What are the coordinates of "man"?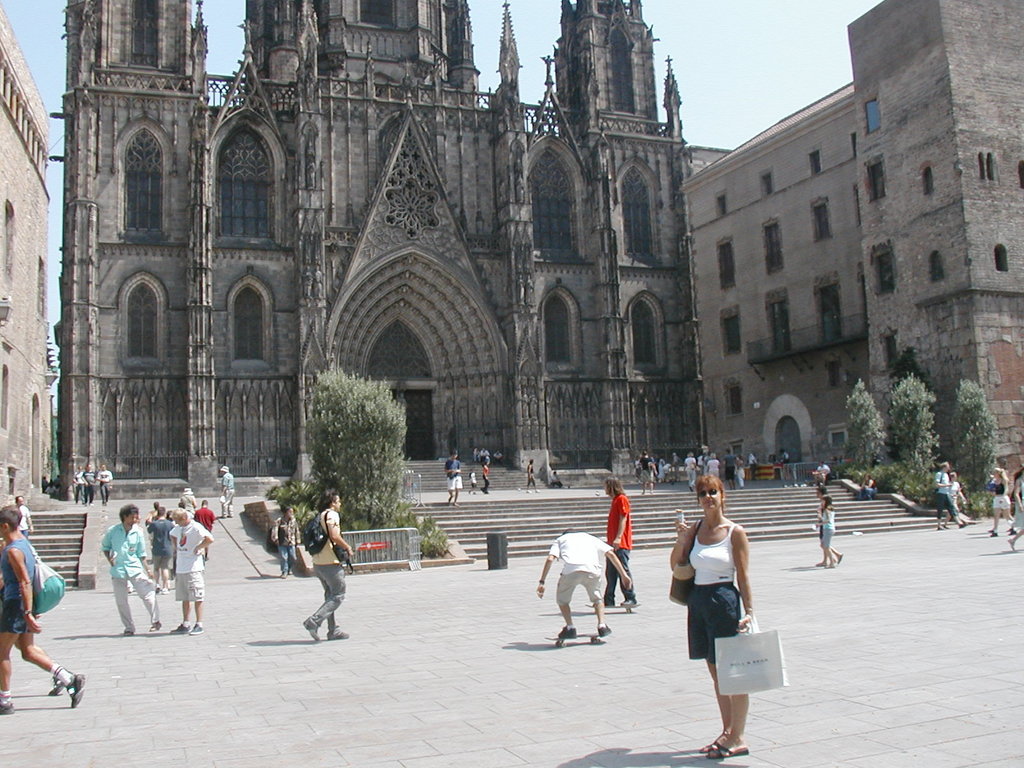
102/500/164/636.
